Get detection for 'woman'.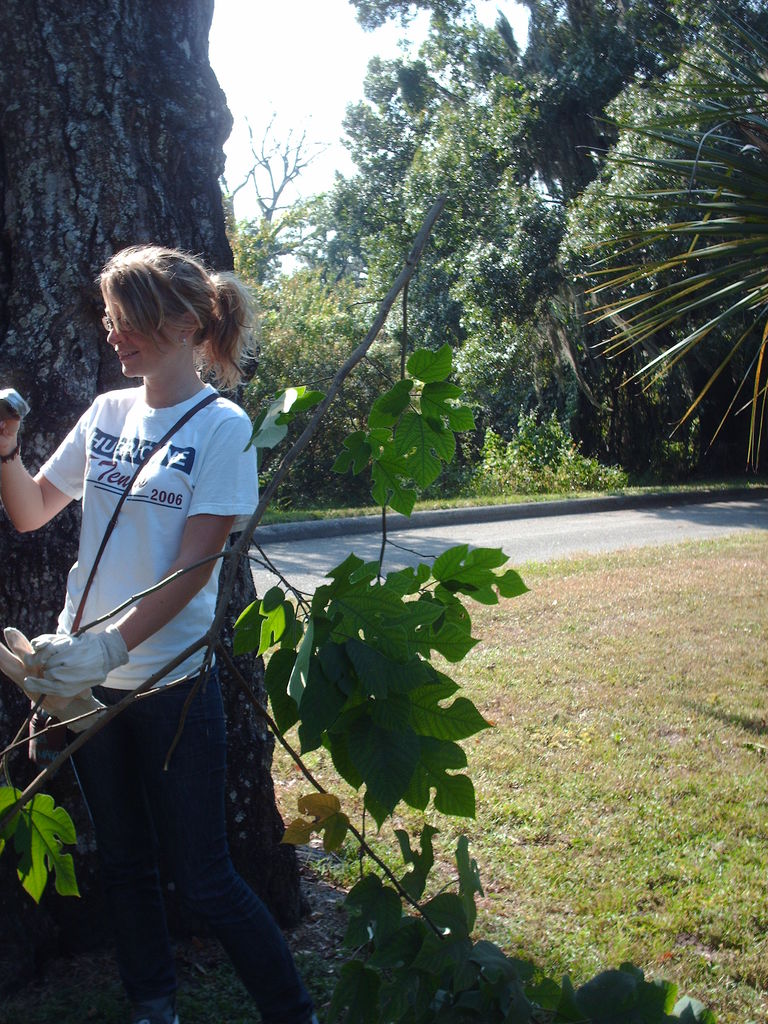
Detection: <bbox>0, 239, 330, 1023</bbox>.
